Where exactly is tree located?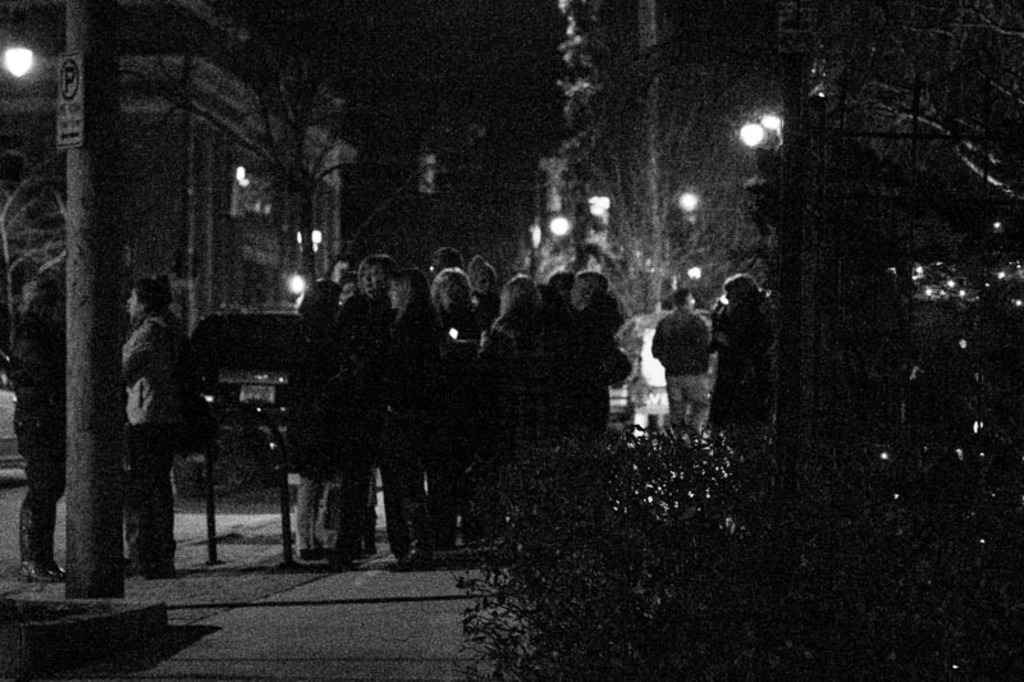
Its bounding box is l=110, t=5, r=461, b=301.
